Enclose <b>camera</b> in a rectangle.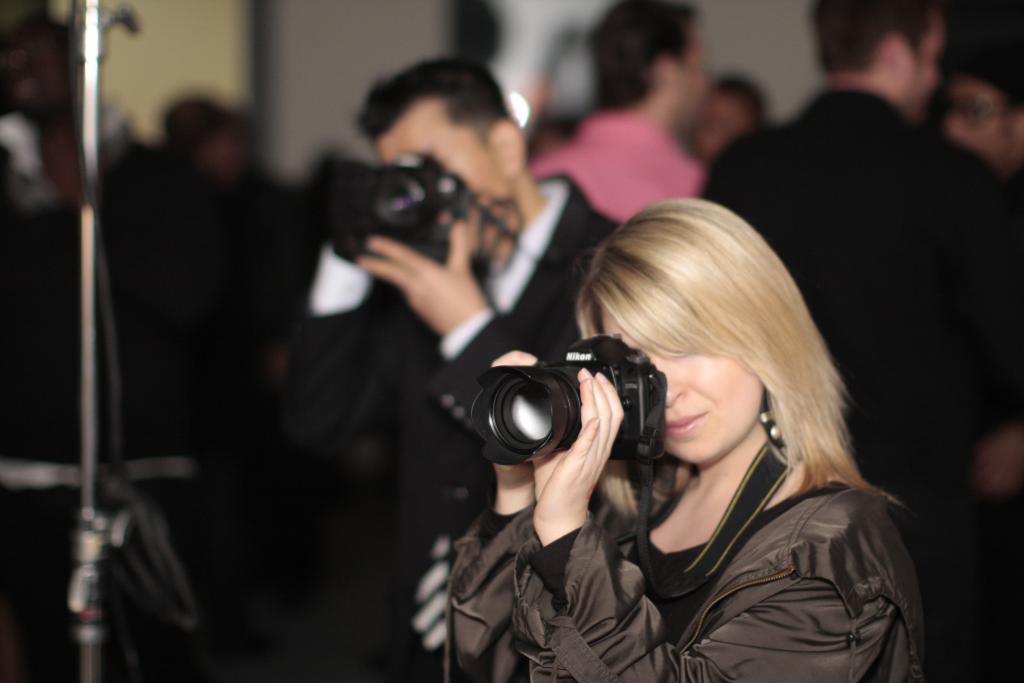
<bbox>321, 152, 479, 286</bbox>.
